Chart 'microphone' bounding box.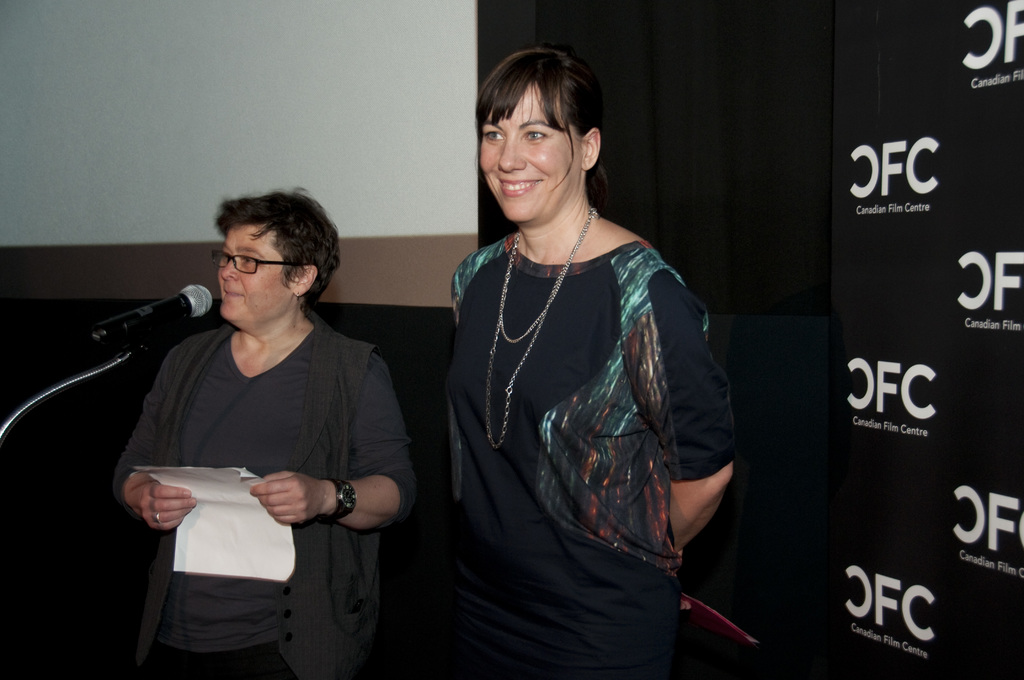
Charted: (left=92, top=280, right=216, bottom=334).
